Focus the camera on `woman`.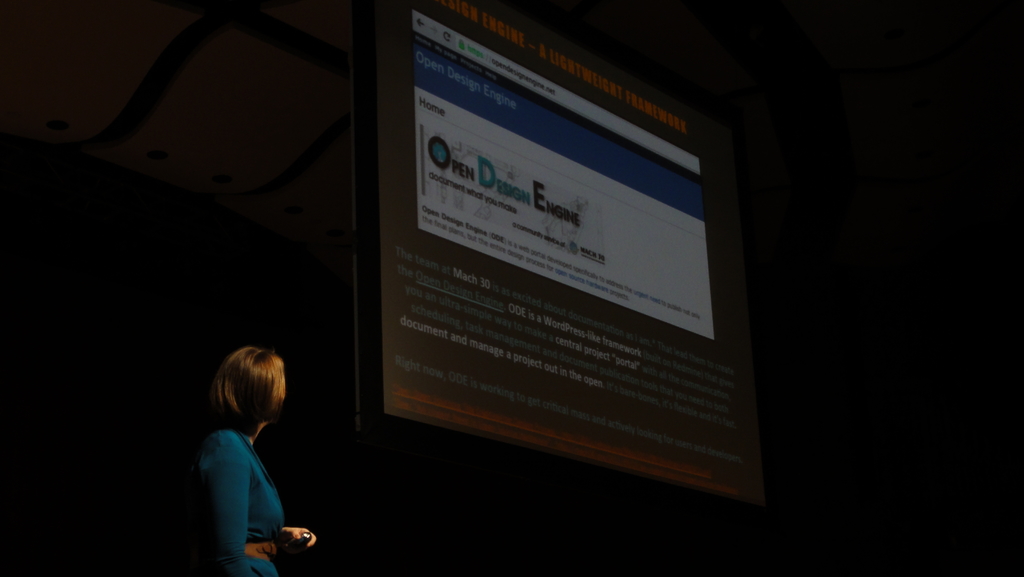
Focus region: 192,347,317,576.
